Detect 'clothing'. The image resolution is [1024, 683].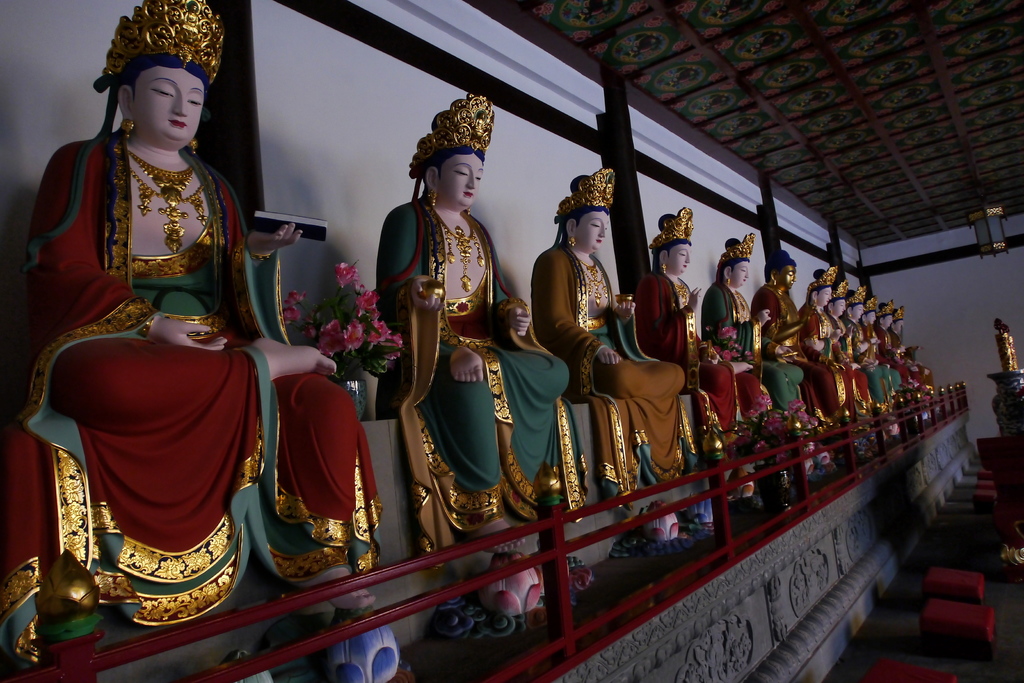
371,191,584,572.
